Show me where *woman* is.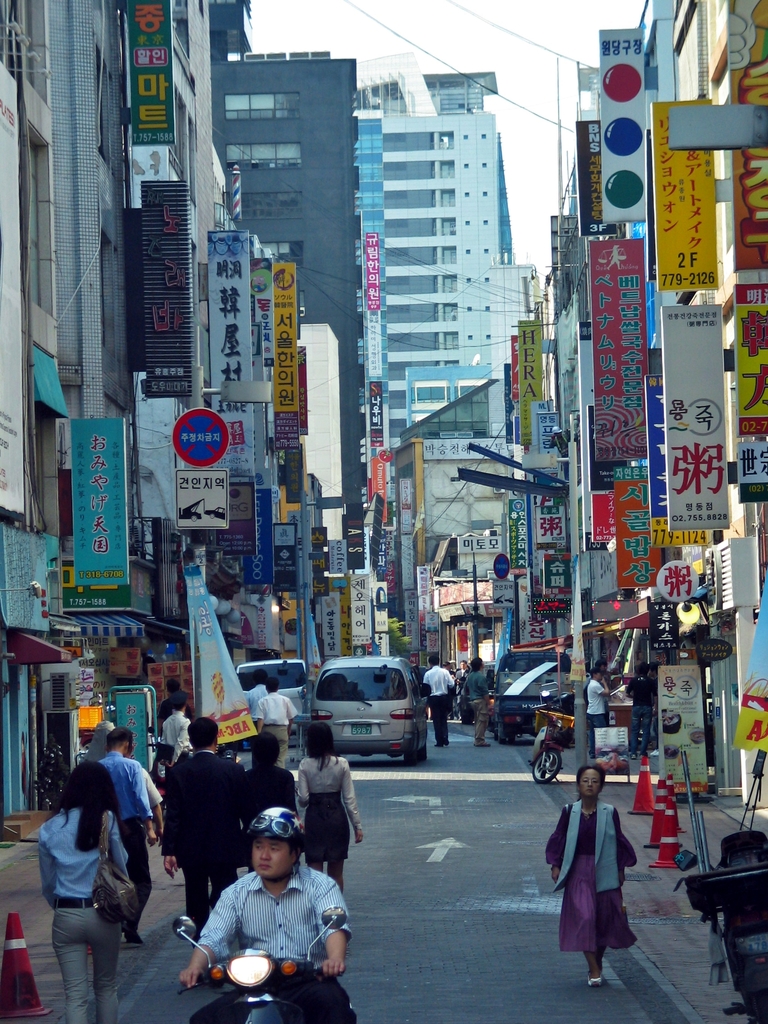
*woman* is at <region>26, 754, 139, 1023</region>.
